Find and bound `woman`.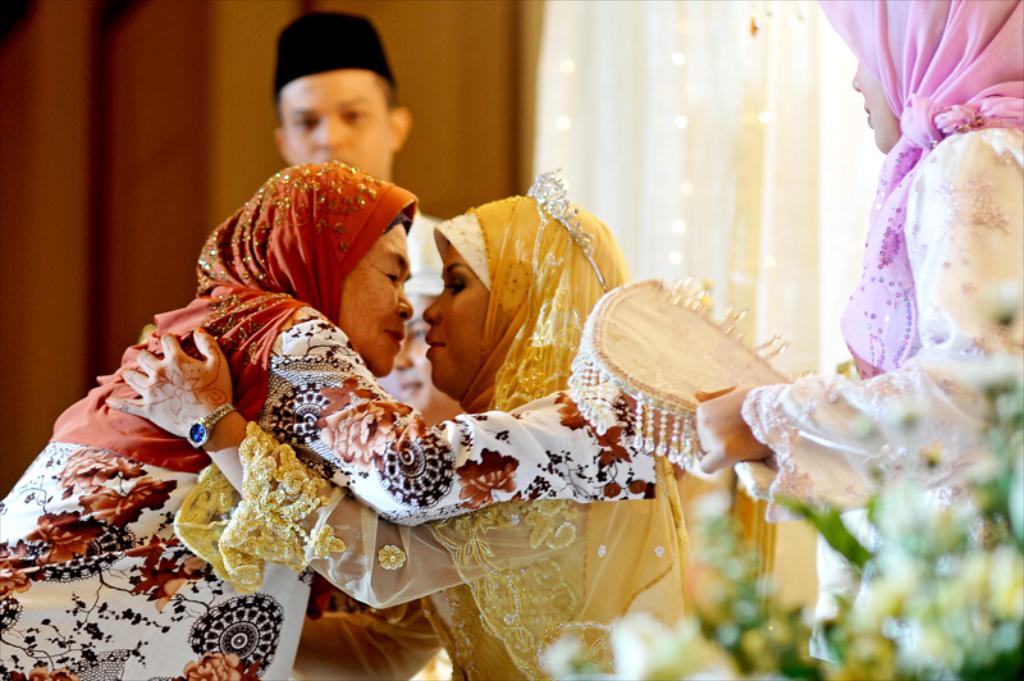
Bound: 100:175:712:680.
